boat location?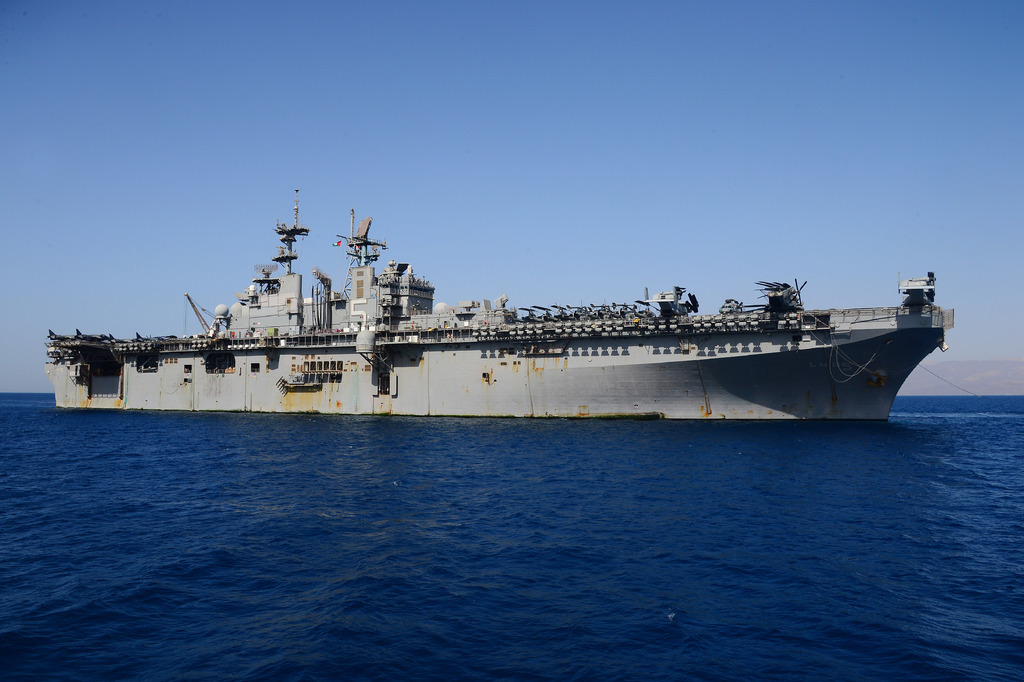
bbox(56, 192, 950, 419)
